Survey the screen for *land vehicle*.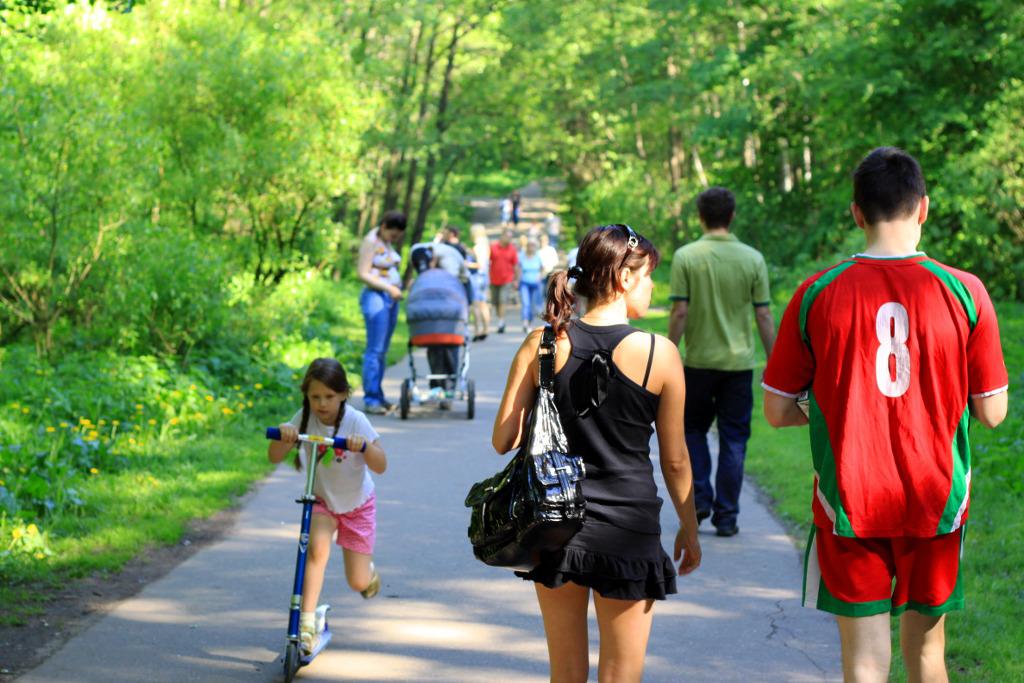
Survey found: {"x1": 395, "y1": 244, "x2": 477, "y2": 416}.
